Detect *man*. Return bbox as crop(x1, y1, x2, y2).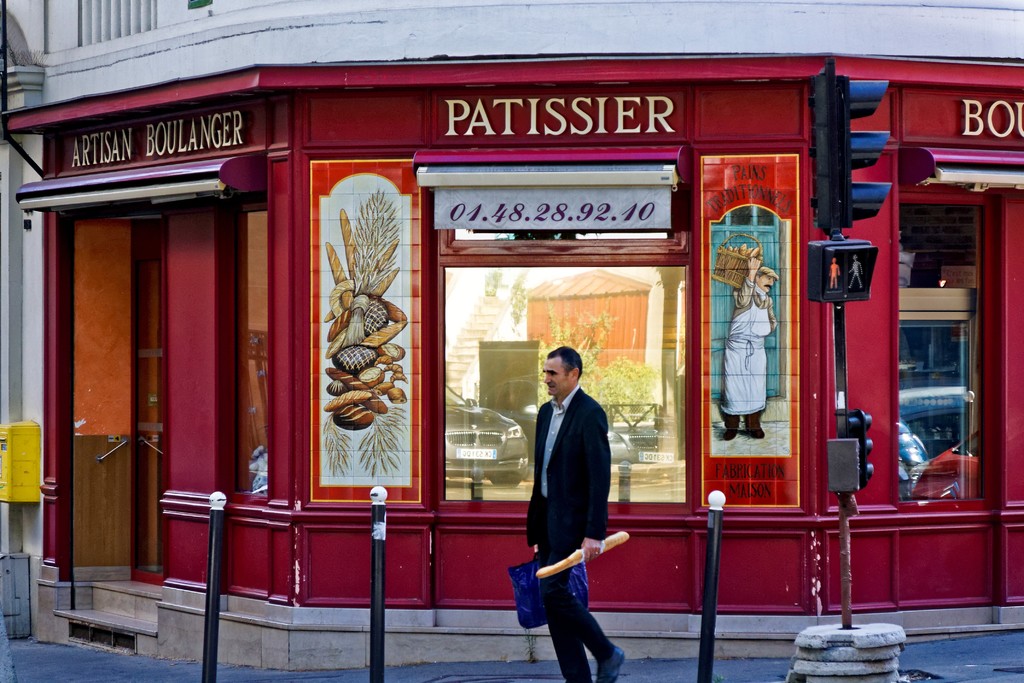
crop(717, 253, 779, 440).
